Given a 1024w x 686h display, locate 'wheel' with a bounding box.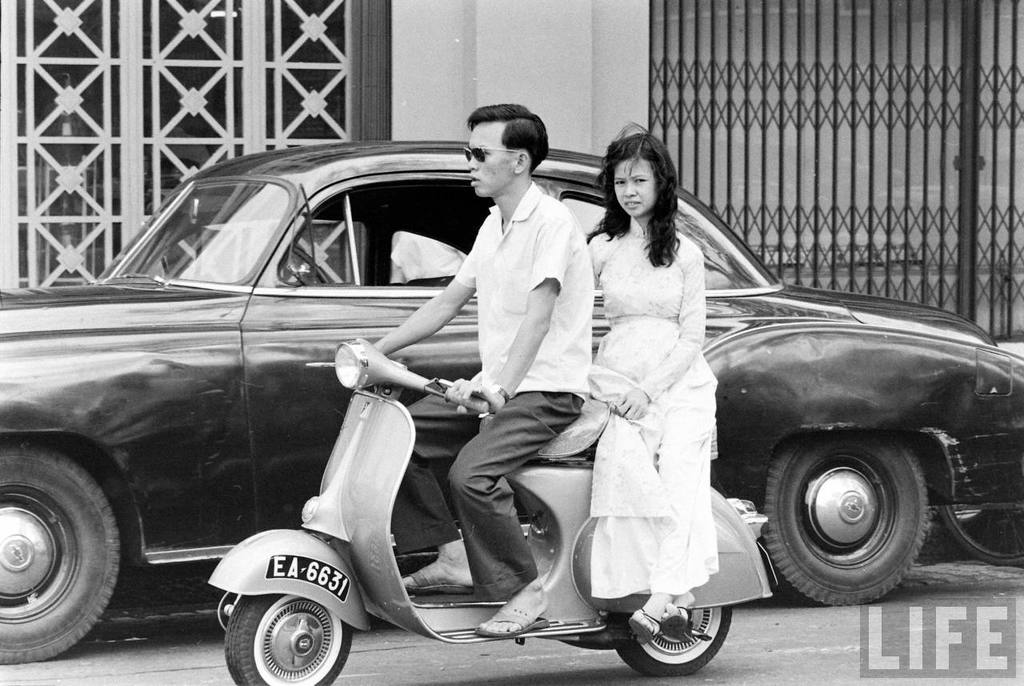
Located: 0, 411, 130, 670.
